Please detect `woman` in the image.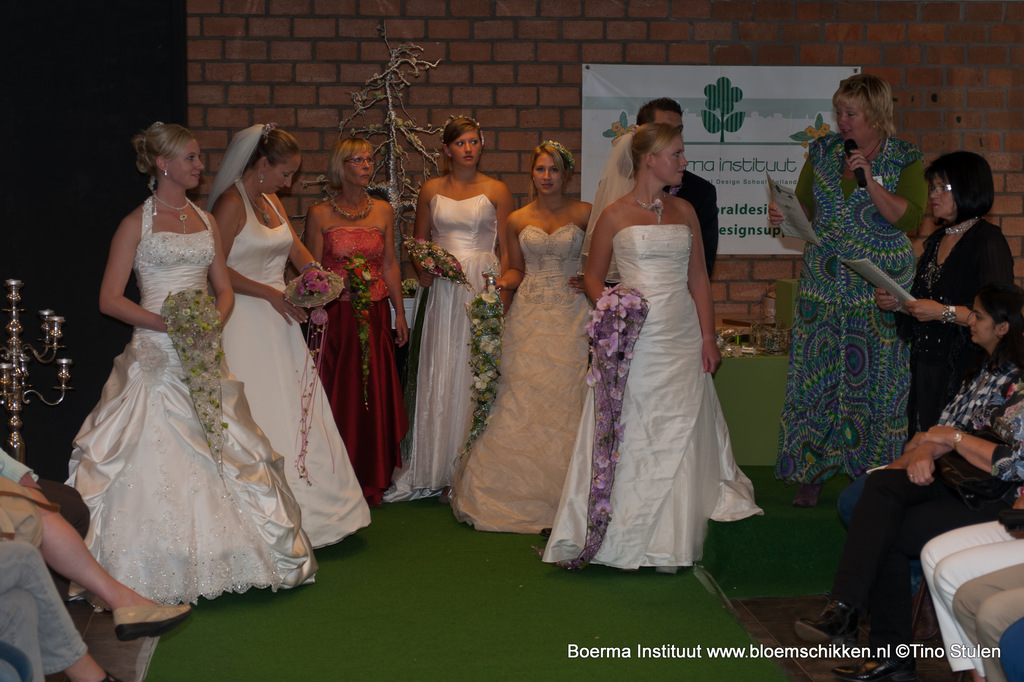
[left=301, top=132, right=409, bottom=503].
